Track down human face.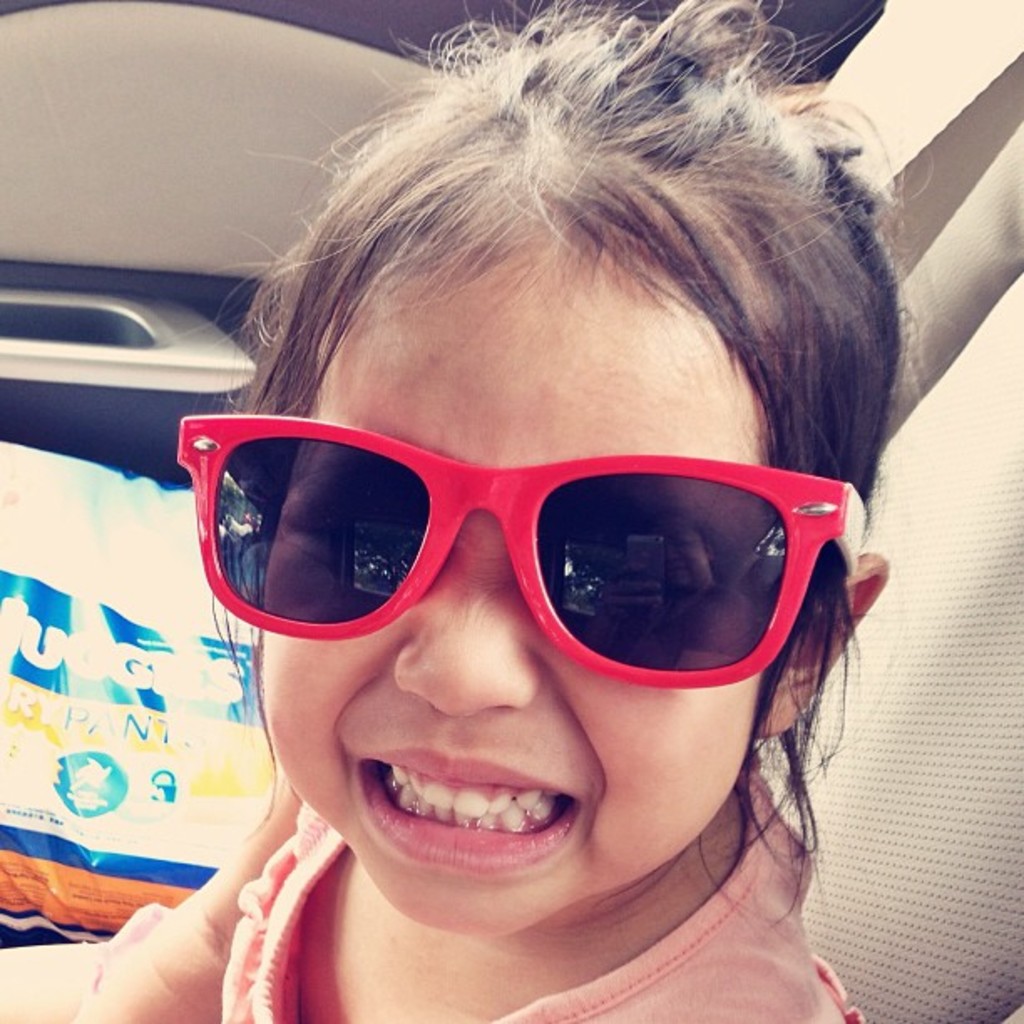
Tracked to <region>264, 211, 761, 935</region>.
